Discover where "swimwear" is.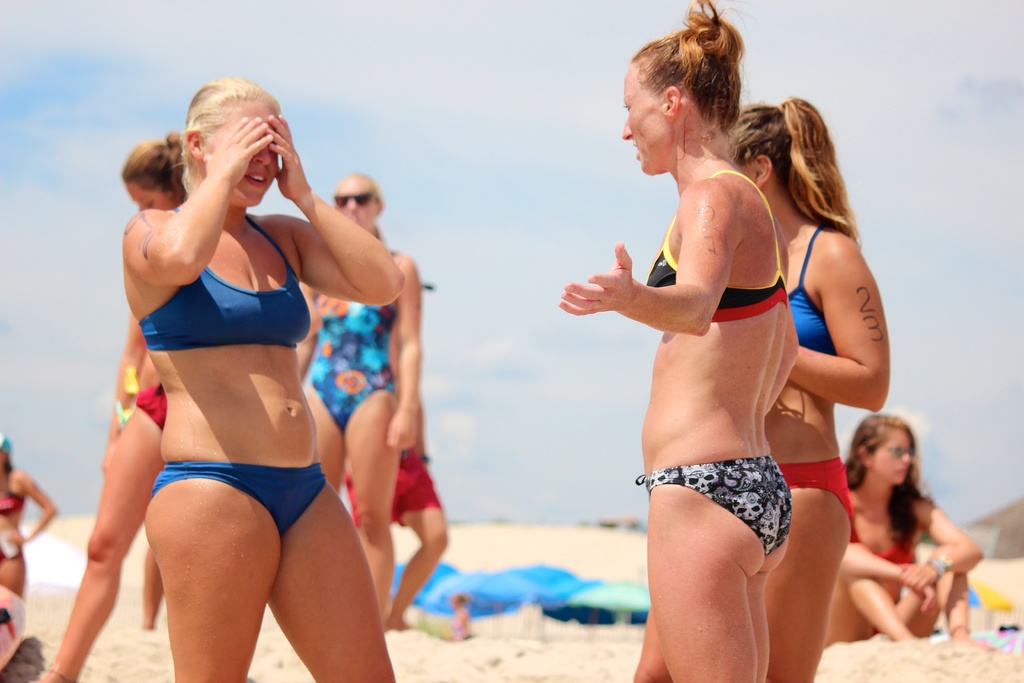
Discovered at (130,383,175,429).
